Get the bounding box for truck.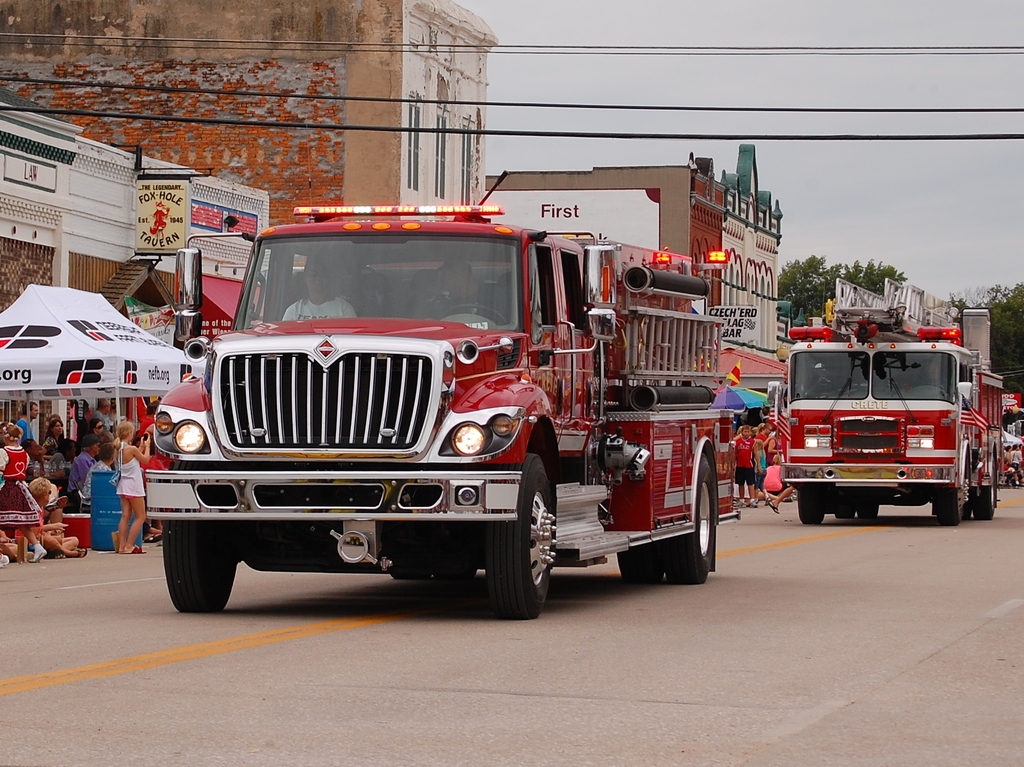
crop(138, 172, 733, 626).
